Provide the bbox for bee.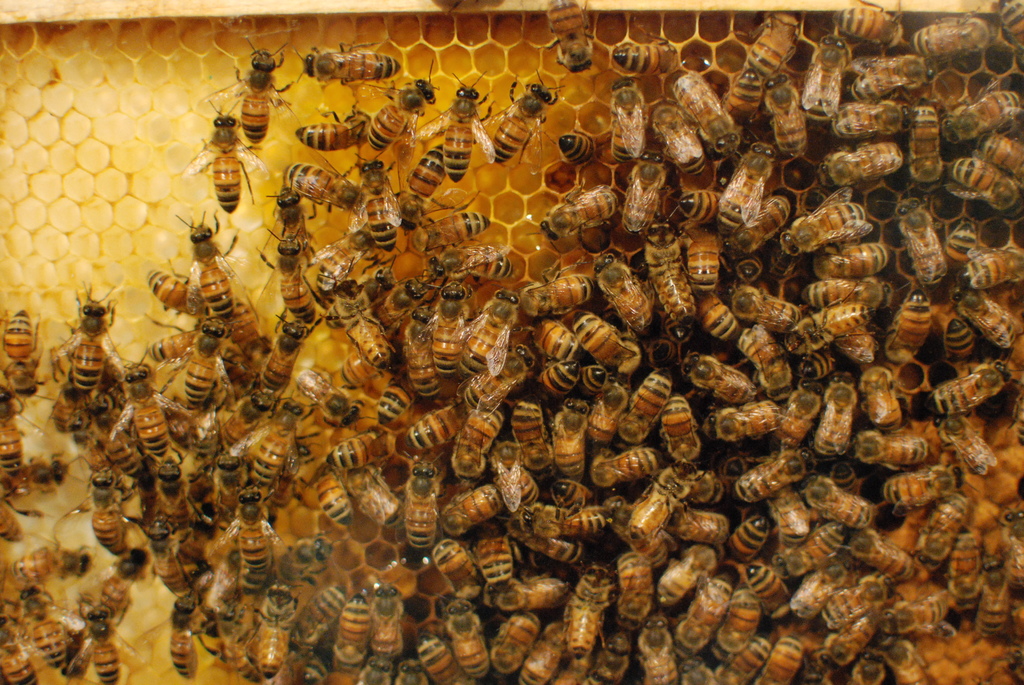
locate(242, 301, 322, 412).
